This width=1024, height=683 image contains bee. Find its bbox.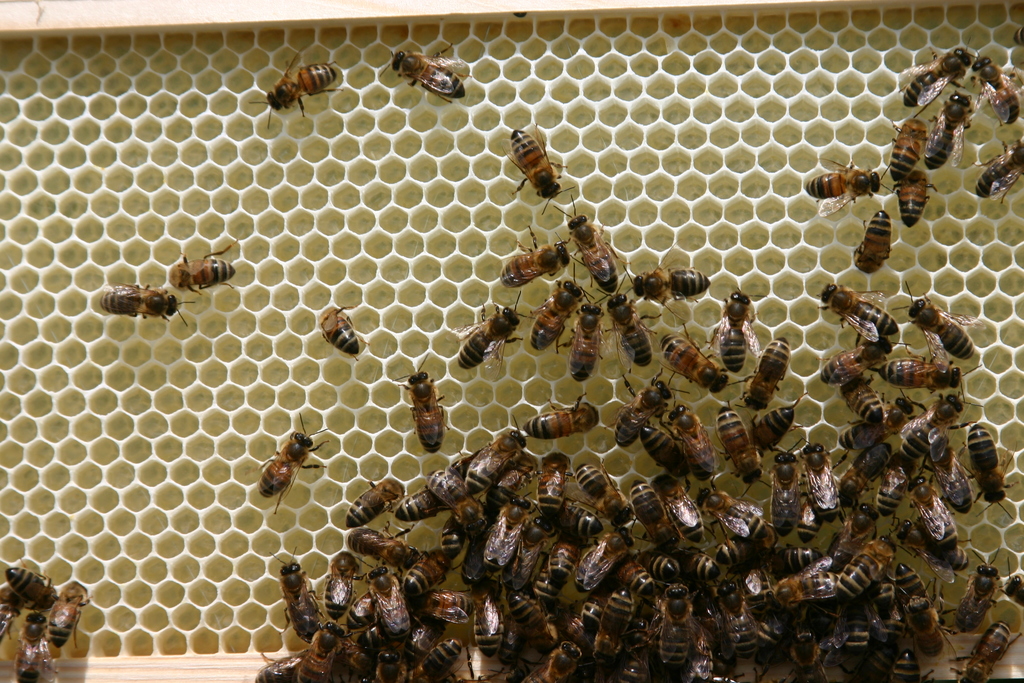
<box>346,524,424,557</box>.
